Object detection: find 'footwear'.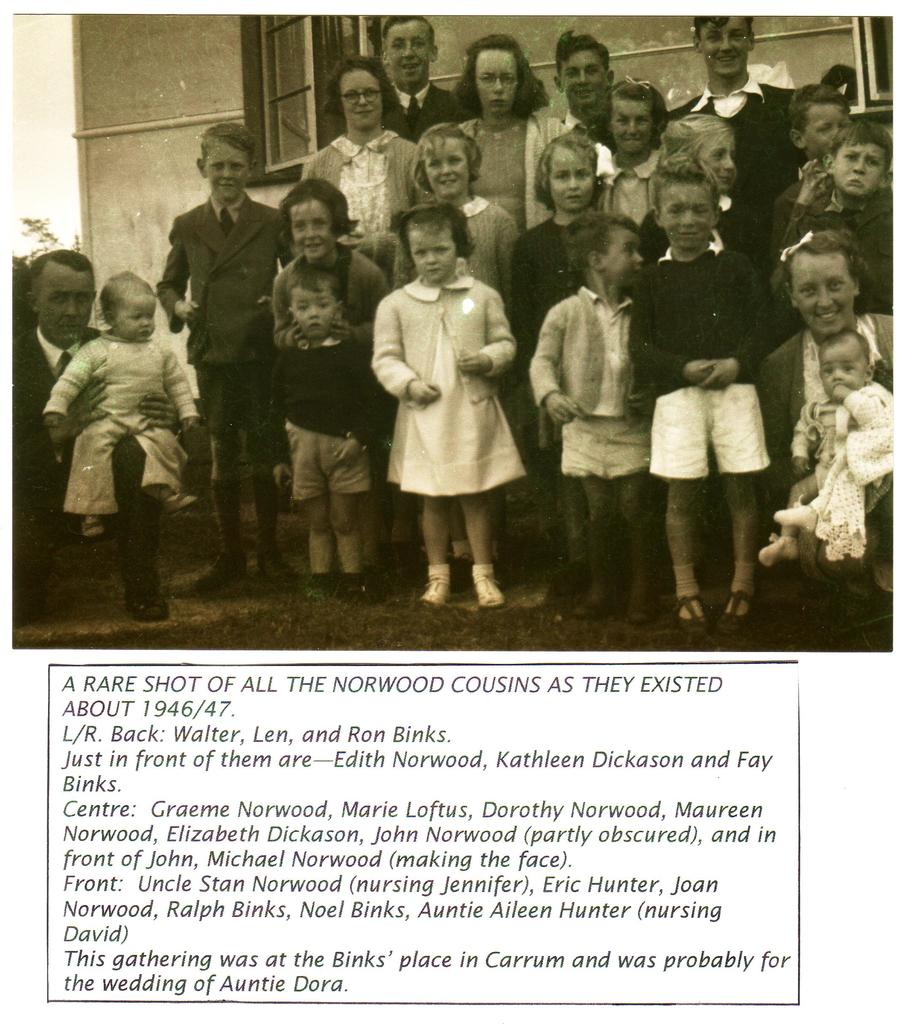
676:594:704:626.
